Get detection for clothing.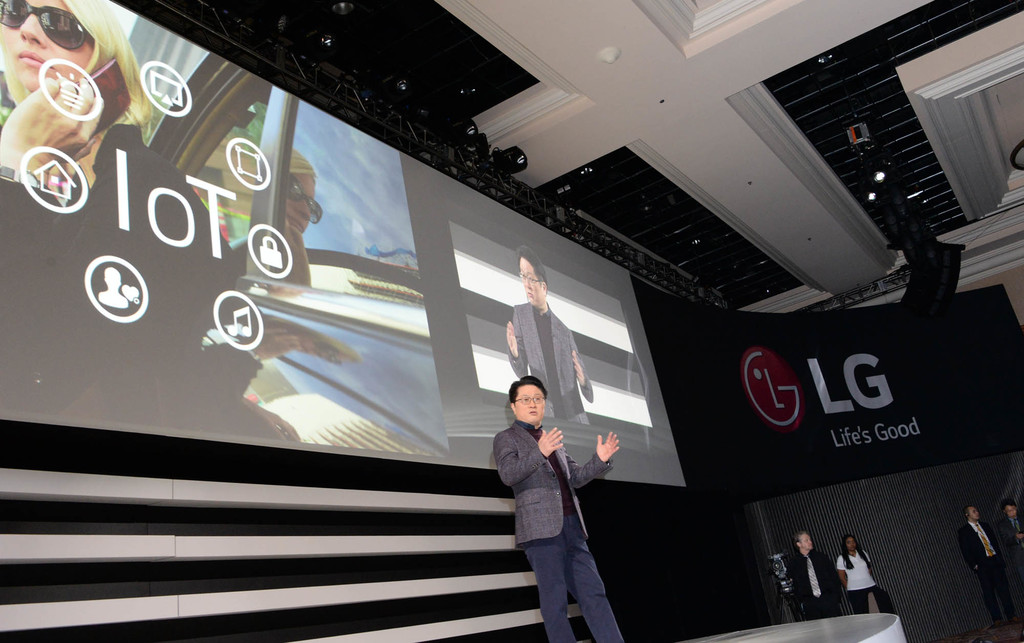
Detection: {"left": 838, "top": 553, "right": 893, "bottom": 610}.
